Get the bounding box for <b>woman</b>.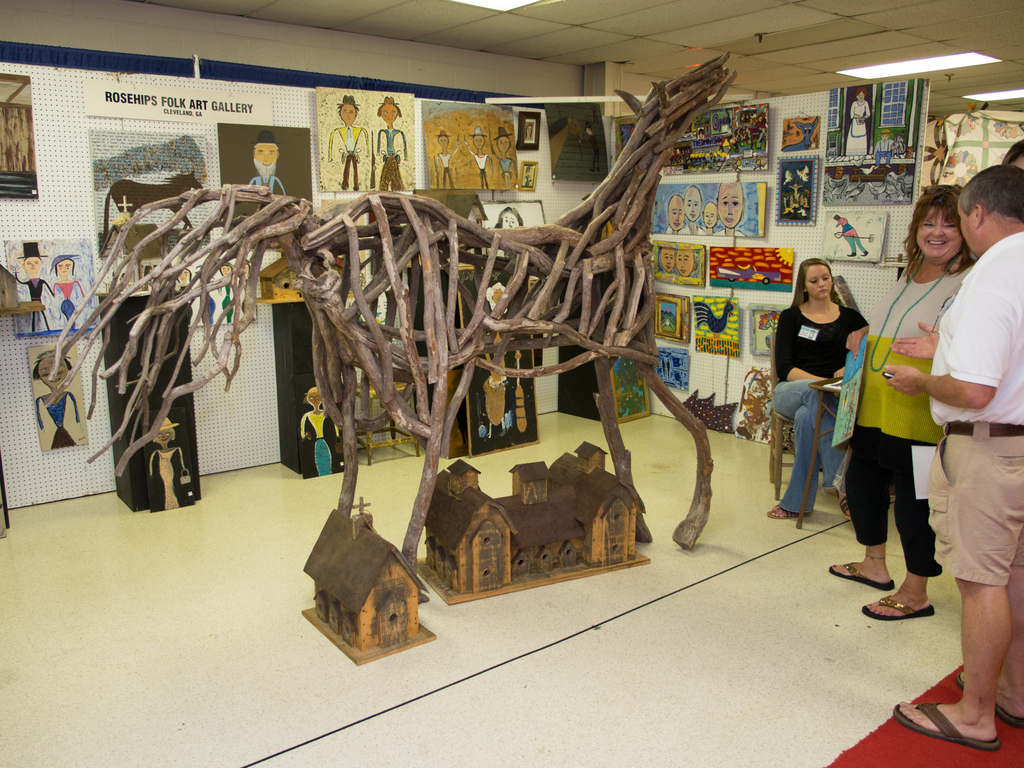
x1=52, y1=257, x2=87, y2=326.
